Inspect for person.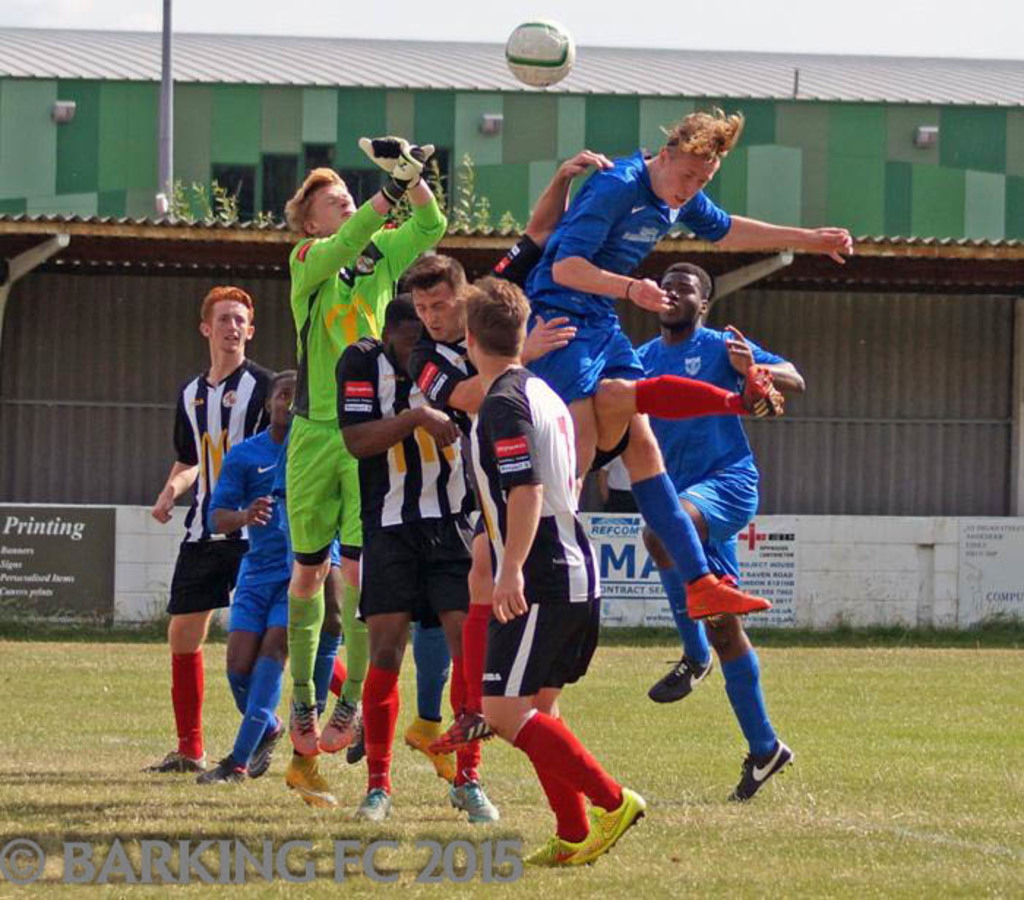
Inspection: rect(597, 284, 778, 830).
